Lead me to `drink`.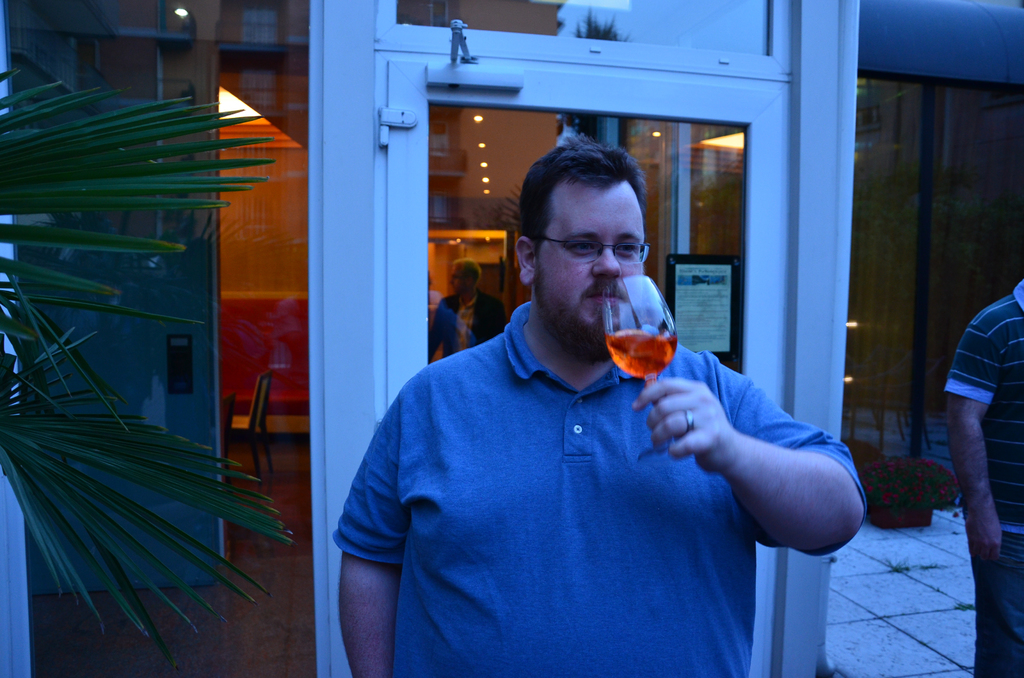
Lead to select_region(606, 333, 676, 376).
